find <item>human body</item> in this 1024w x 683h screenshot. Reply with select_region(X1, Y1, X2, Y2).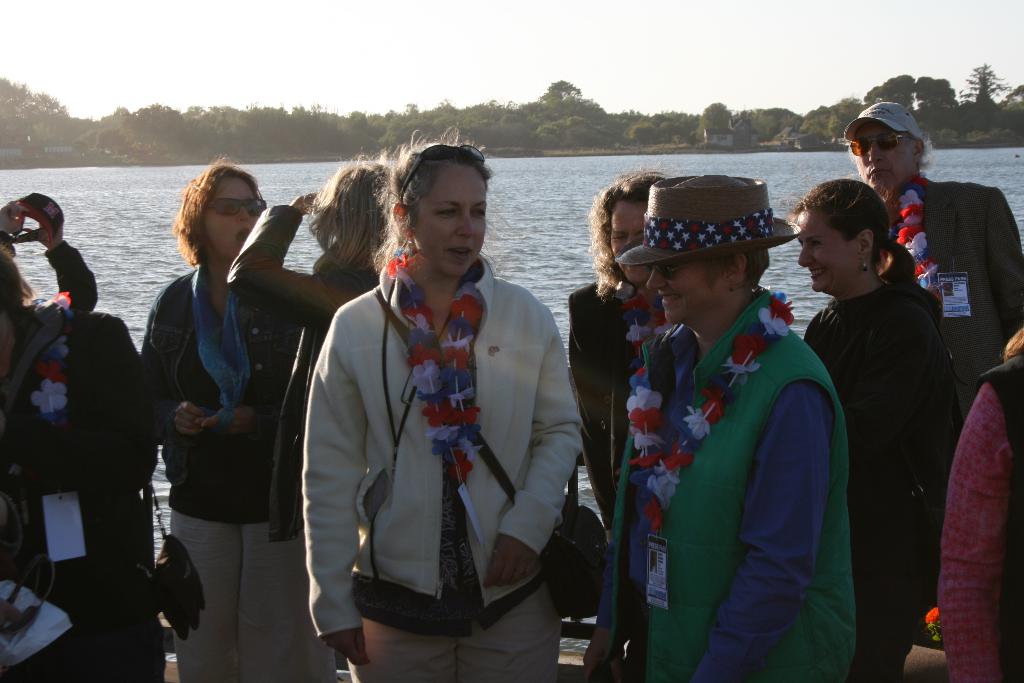
select_region(132, 170, 304, 682).
